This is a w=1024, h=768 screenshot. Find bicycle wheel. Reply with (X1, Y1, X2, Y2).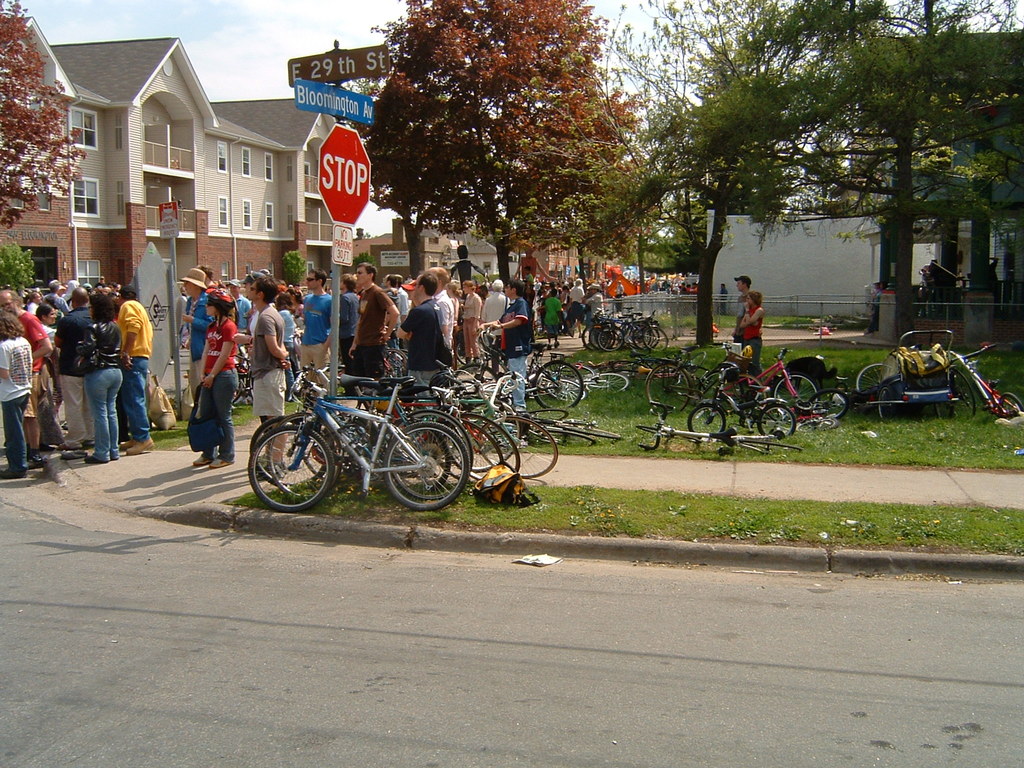
(380, 419, 462, 509).
